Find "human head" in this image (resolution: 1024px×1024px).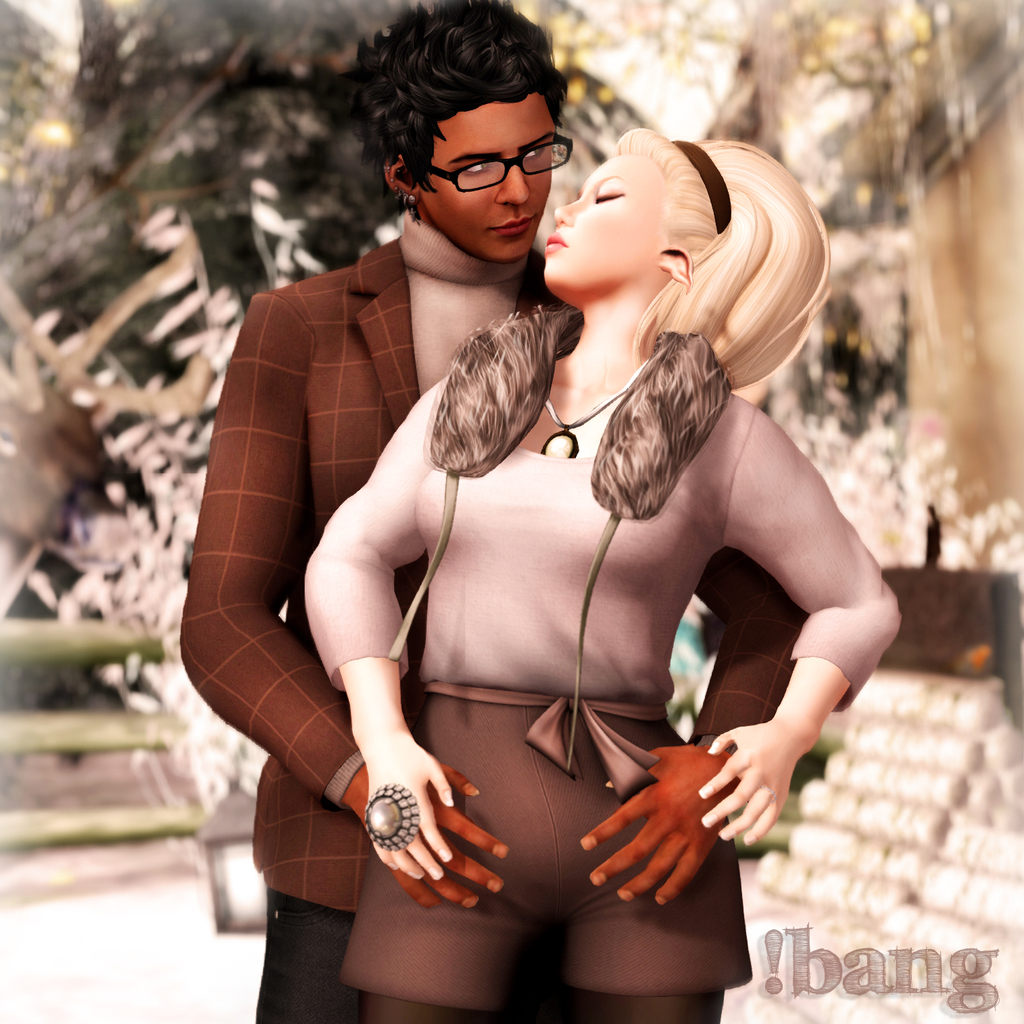
left=360, top=9, right=599, bottom=255.
